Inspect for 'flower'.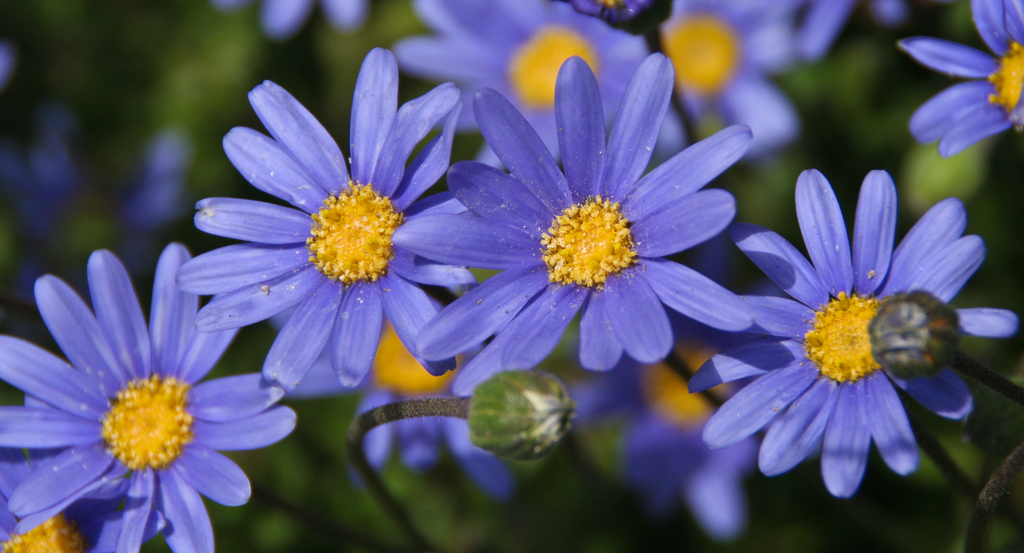
Inspection: bbox=(0, 240, 295, 552).
